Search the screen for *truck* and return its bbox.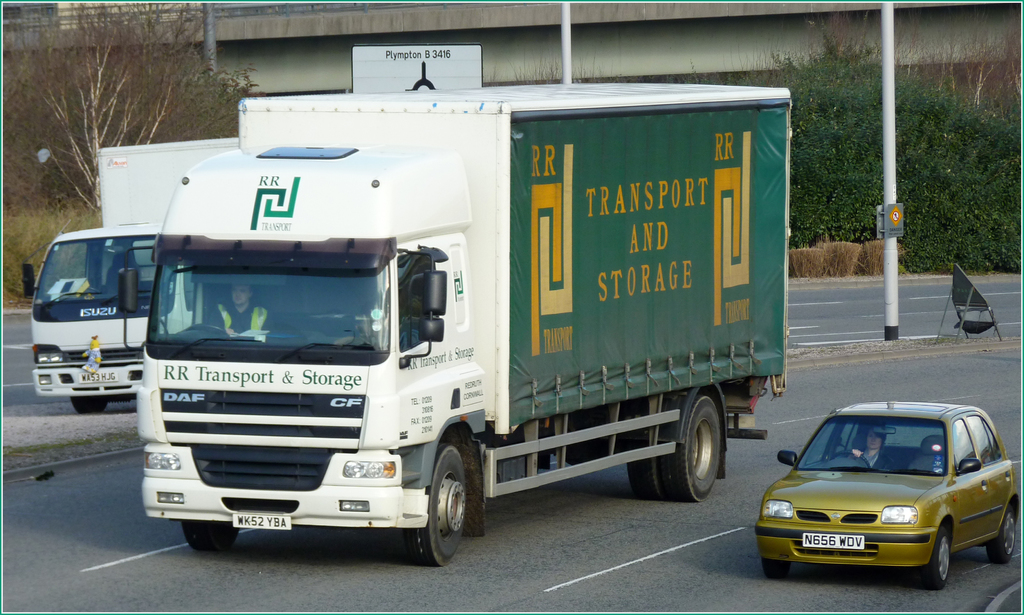
Found: [x1=31, y1=138, x2=243, y2=415].
